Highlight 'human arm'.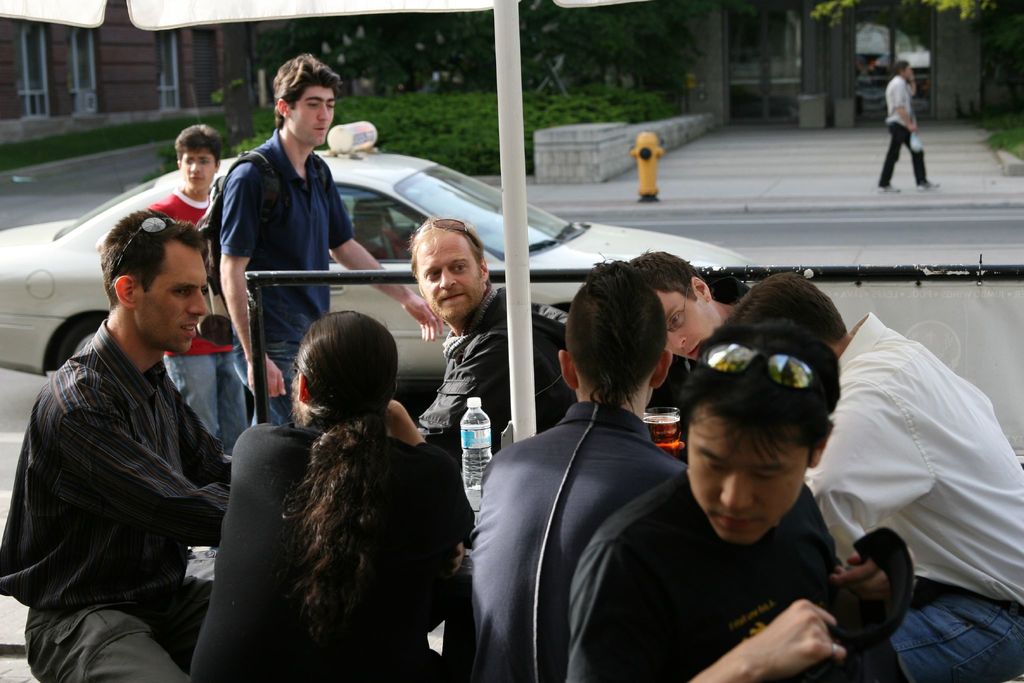
Highlighted region: <region>388, 389, 479, 569</region>.
